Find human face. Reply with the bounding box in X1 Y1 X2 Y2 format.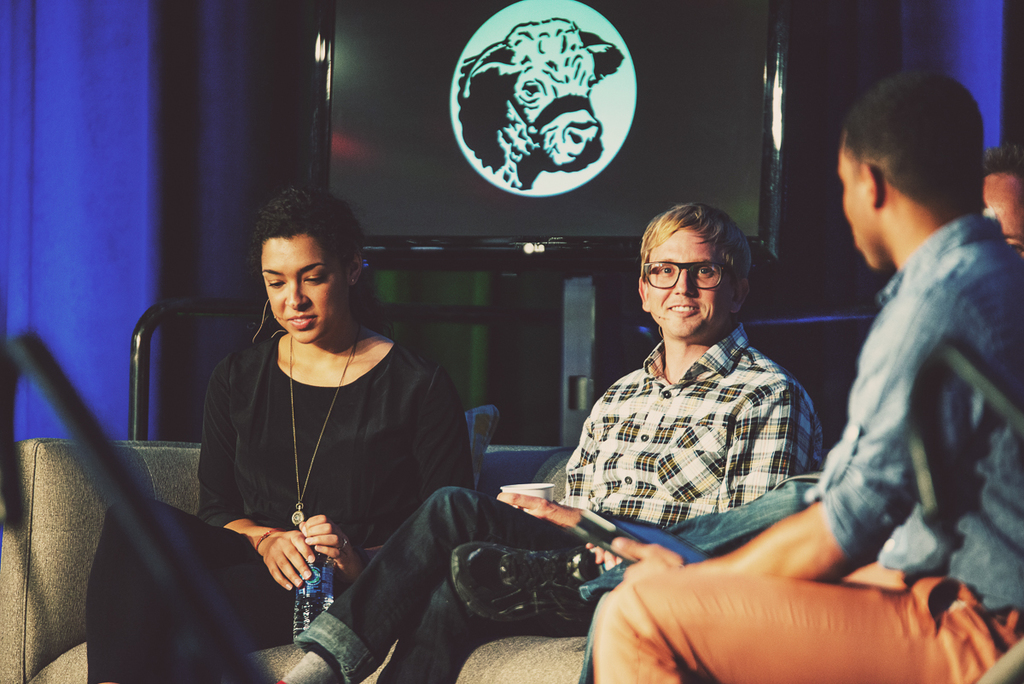
836 142 877 269.
